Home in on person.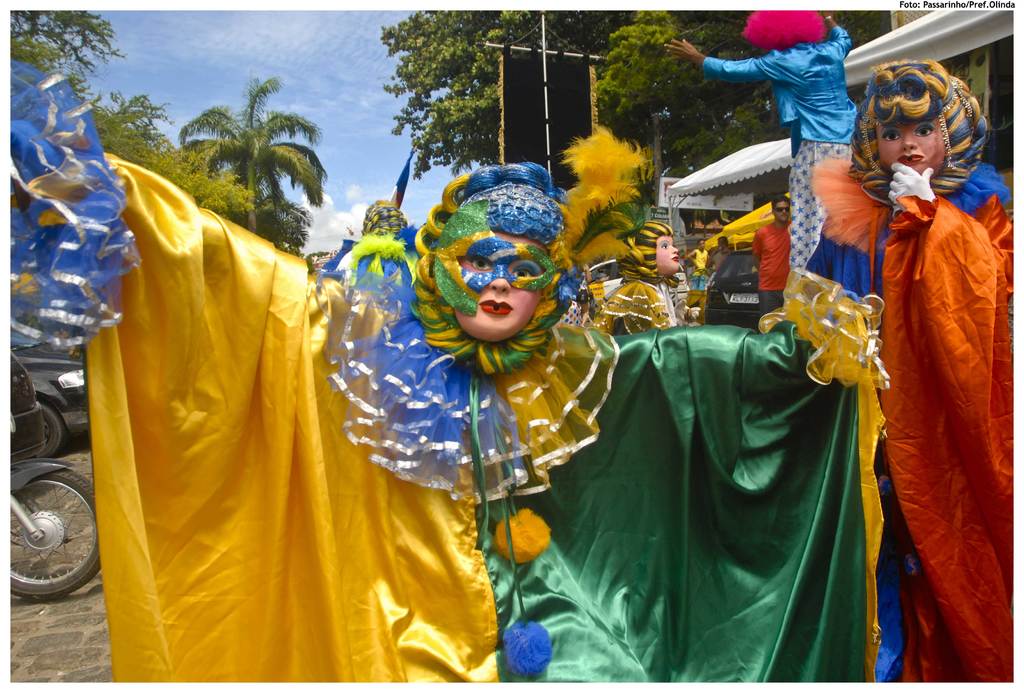
Homed in at [left=594, top=222, right=690, bottom=332].
